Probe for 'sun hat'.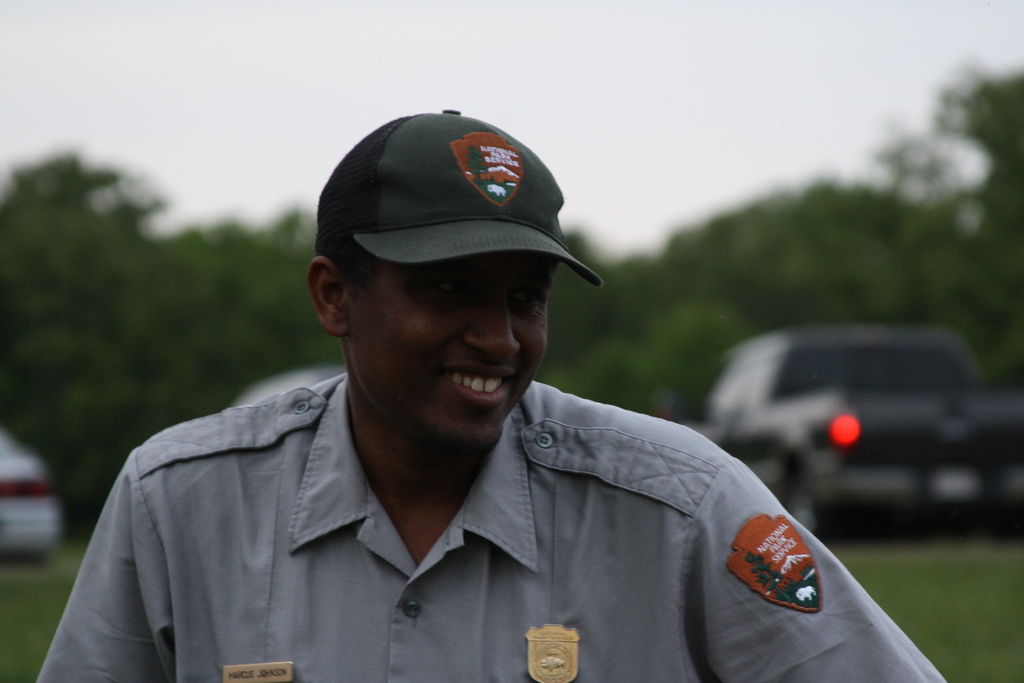
Probe result: (x1=317, y1=110, x2=609, y2=288).
